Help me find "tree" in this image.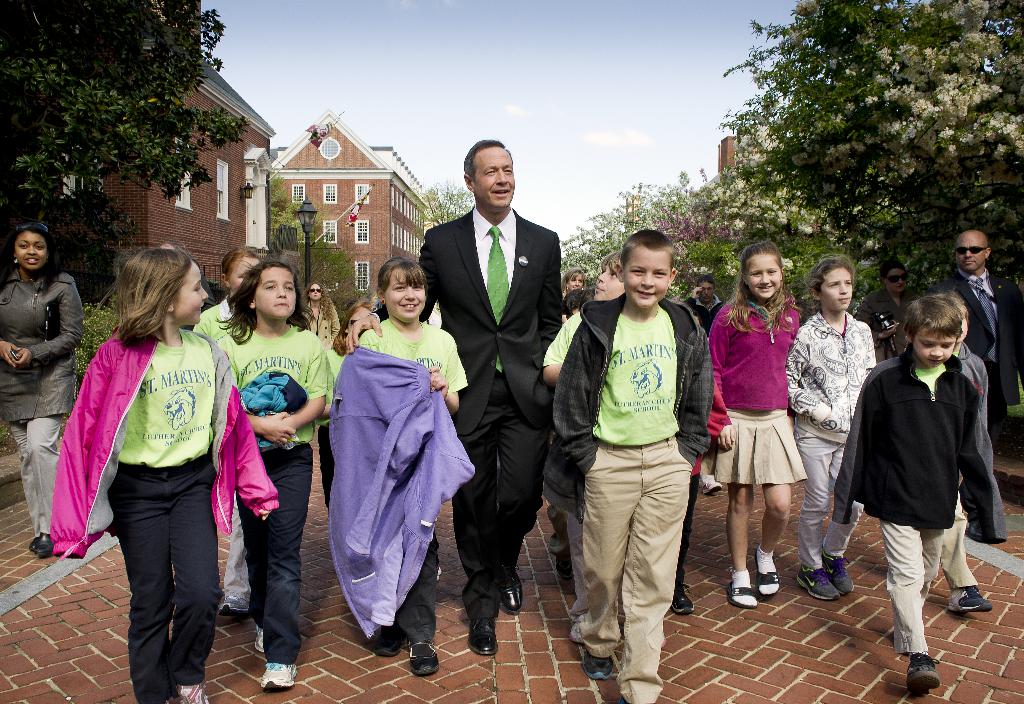
Found it: 0/0/252/256.
